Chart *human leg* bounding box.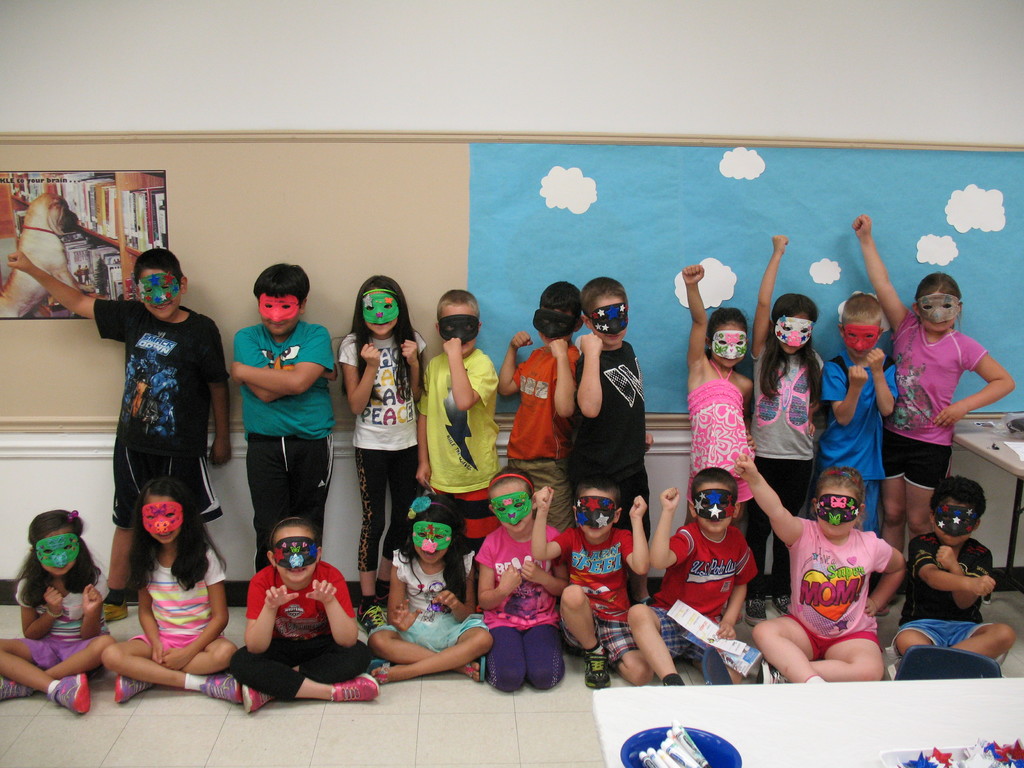
Charted: 768 465 812 604.
